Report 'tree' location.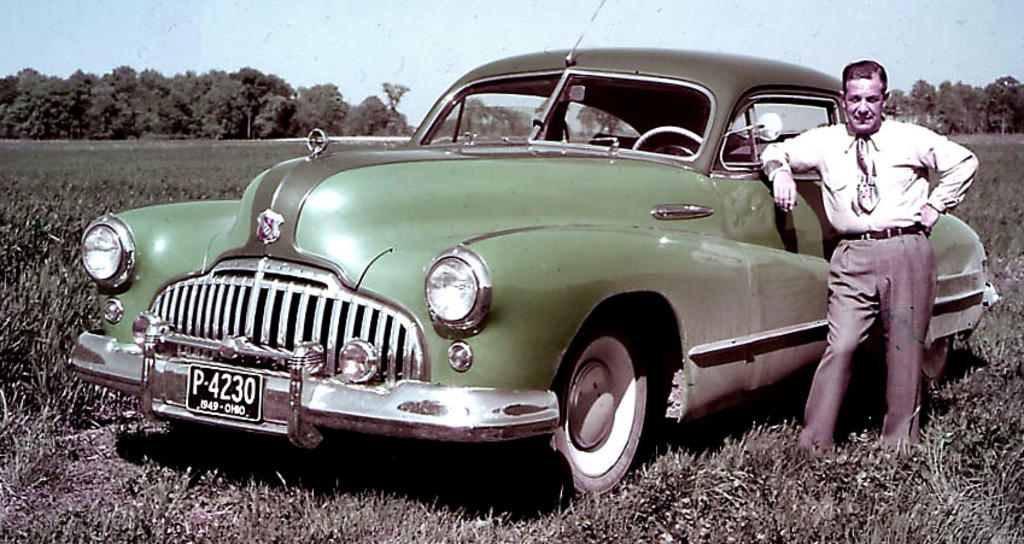
Report: pyautogui.locateOnScreen(587, 103, 621, 141).
